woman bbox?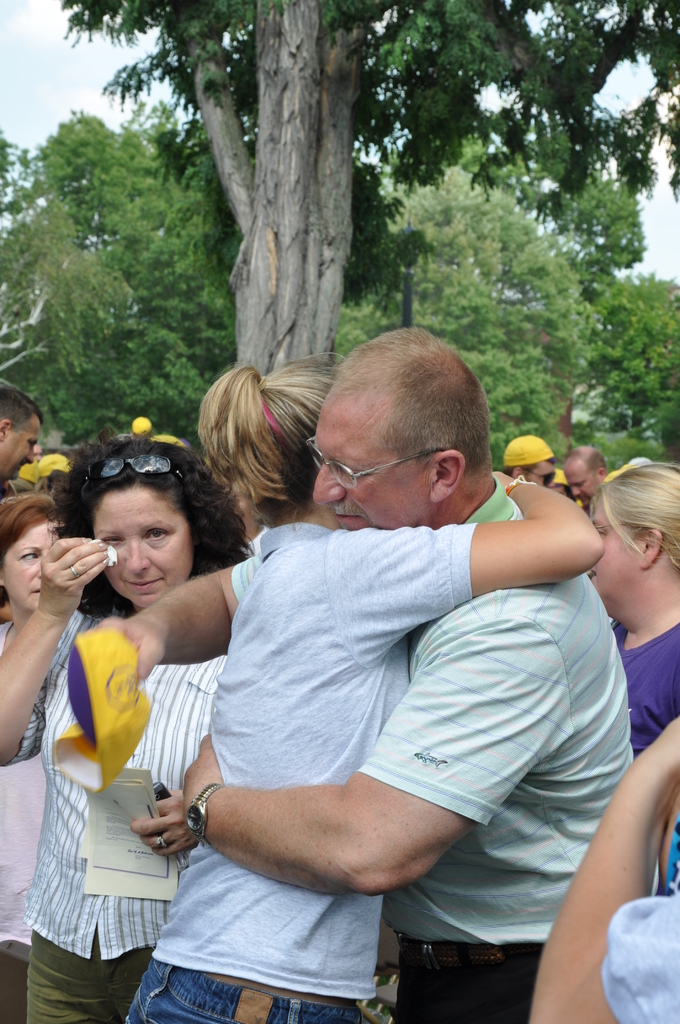
bbox=(0, 483, 72, 740)
